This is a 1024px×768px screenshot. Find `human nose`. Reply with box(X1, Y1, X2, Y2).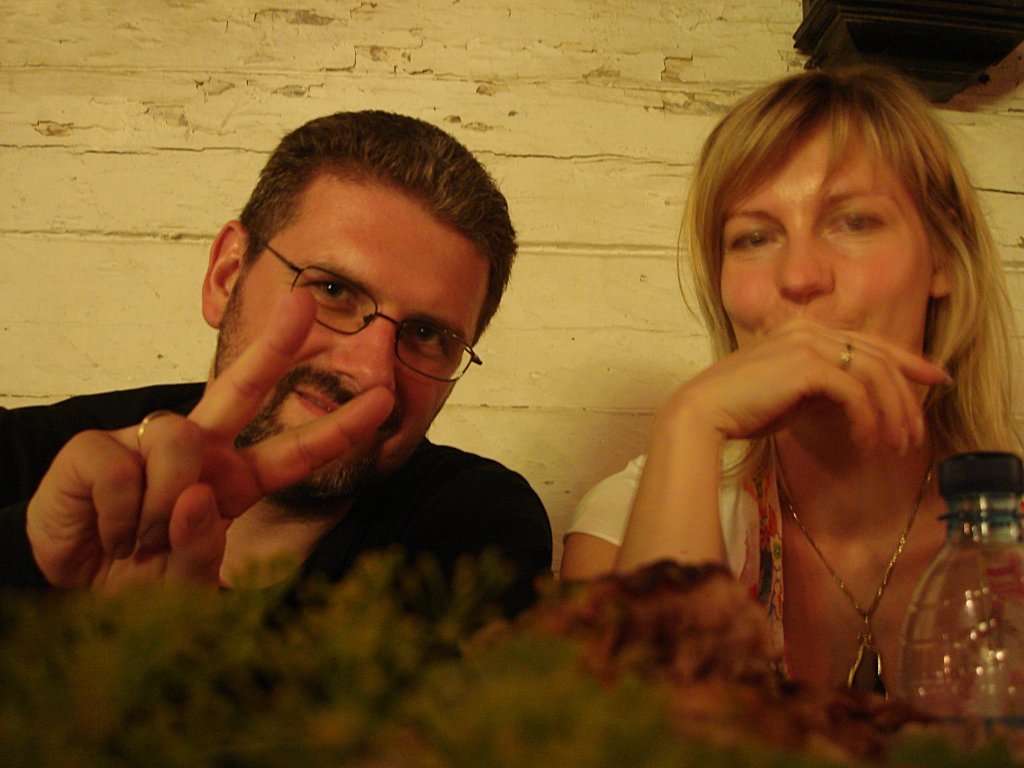
box(329, 307, 397, 391).
